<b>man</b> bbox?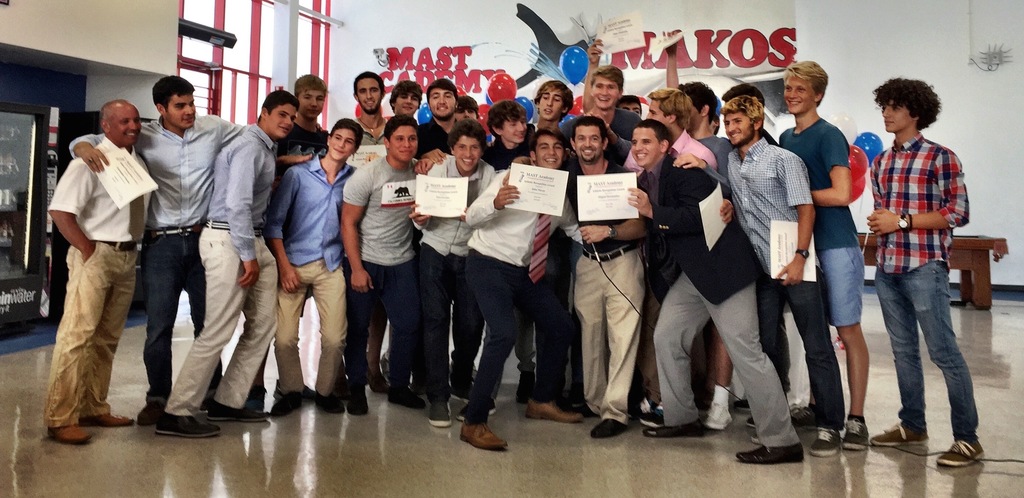
[720, 93, 846, 462]
